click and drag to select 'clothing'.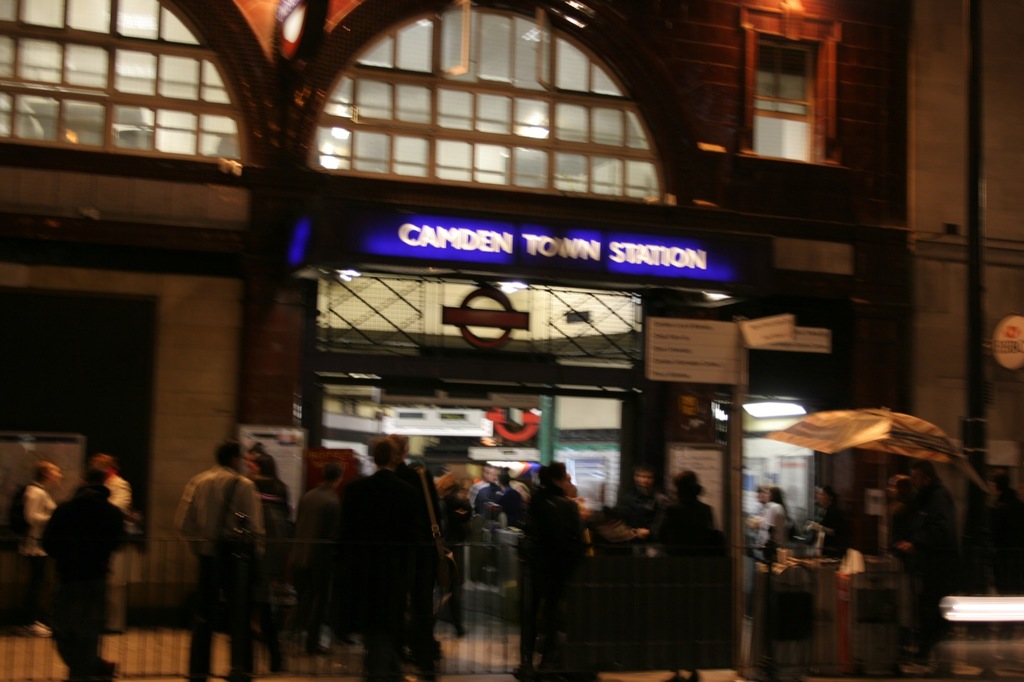
Selection: <box>287,480,332,636</box>.
